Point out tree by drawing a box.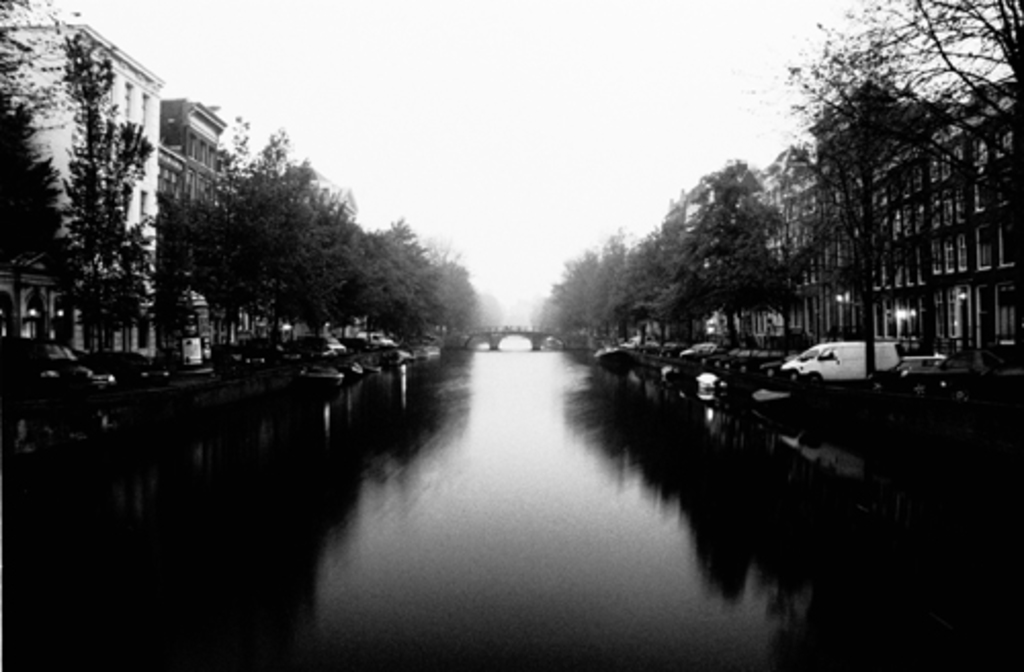
(0, 0, 172, 367).
